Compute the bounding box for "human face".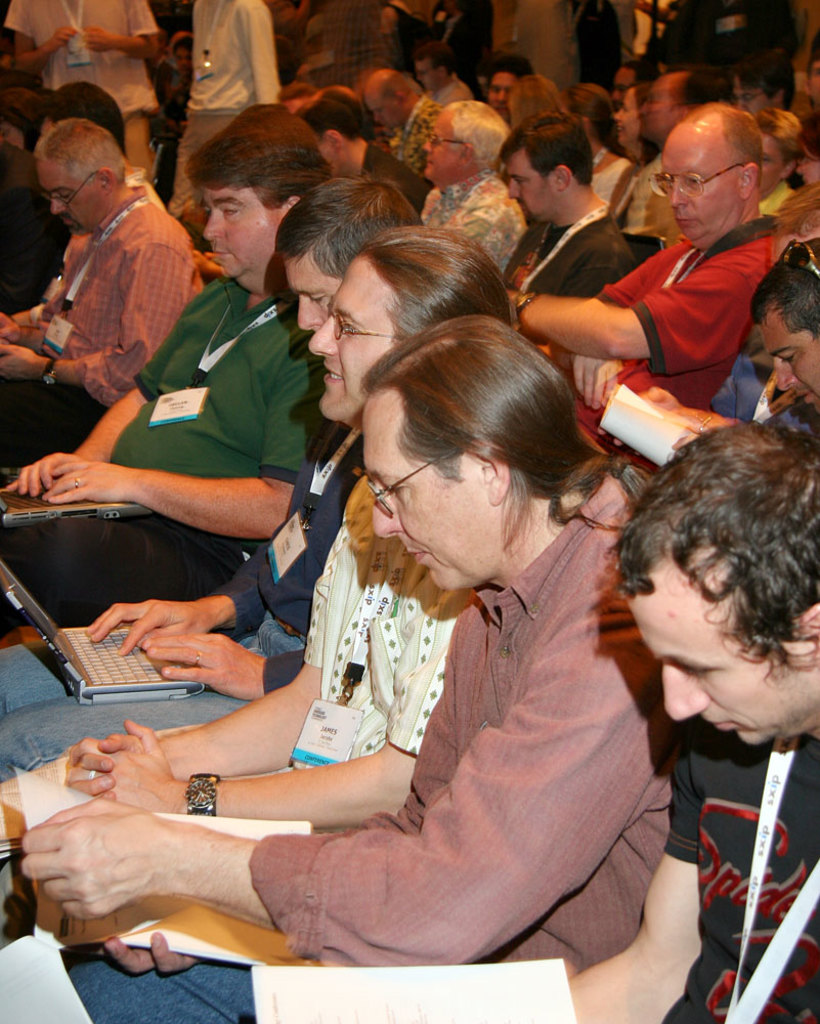
bbox=[758, 305, 819, 411].
